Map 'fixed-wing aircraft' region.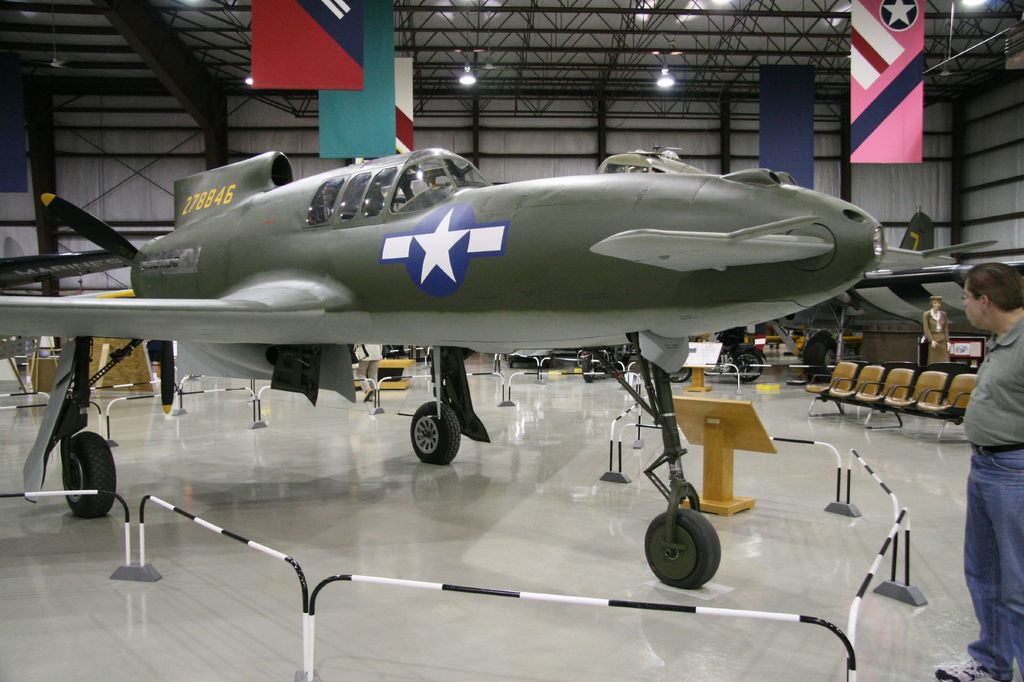
Mapped to 0, 143, 1002, 589.
